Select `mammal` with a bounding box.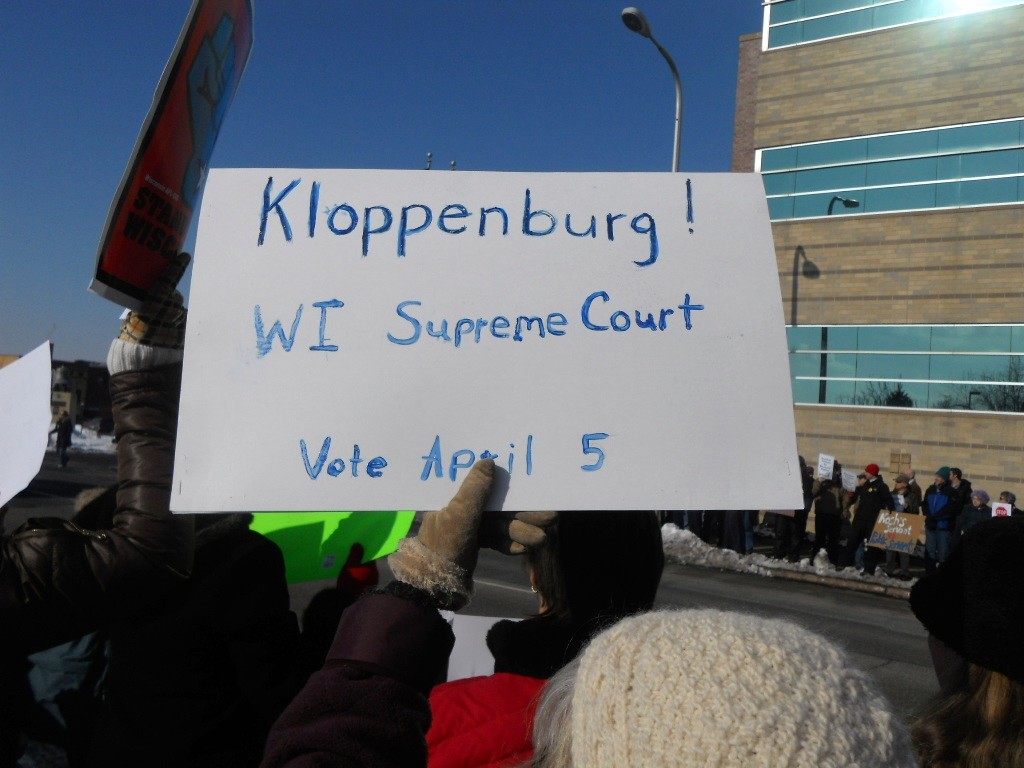
bbox=(950, 466, 972, 503).
